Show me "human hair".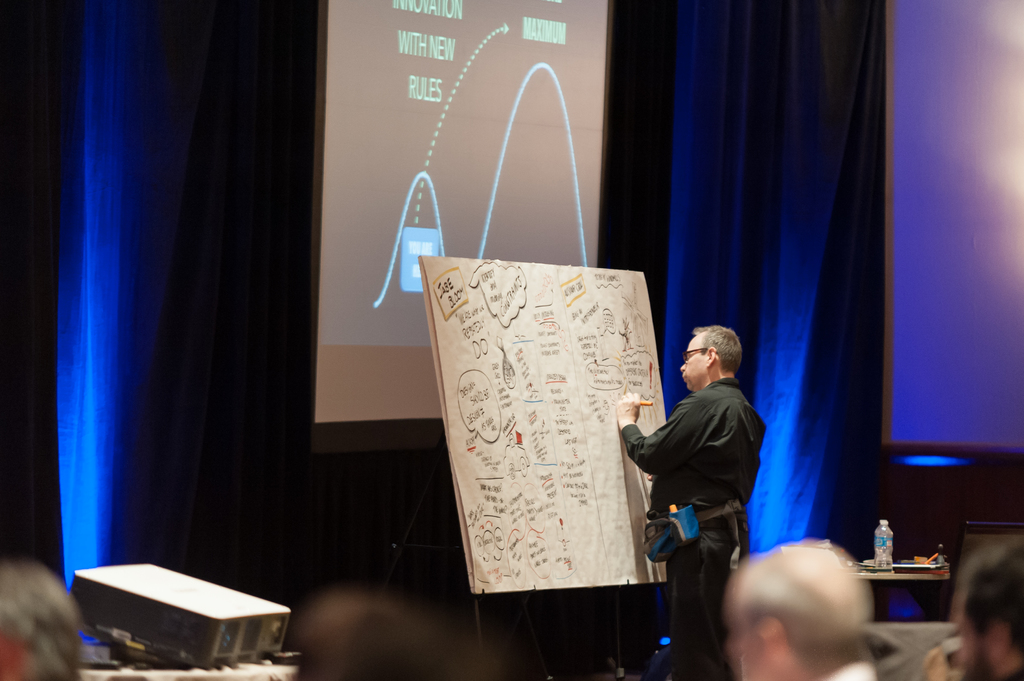
"human hair" is here: locate(694, 326, 743, 373).
